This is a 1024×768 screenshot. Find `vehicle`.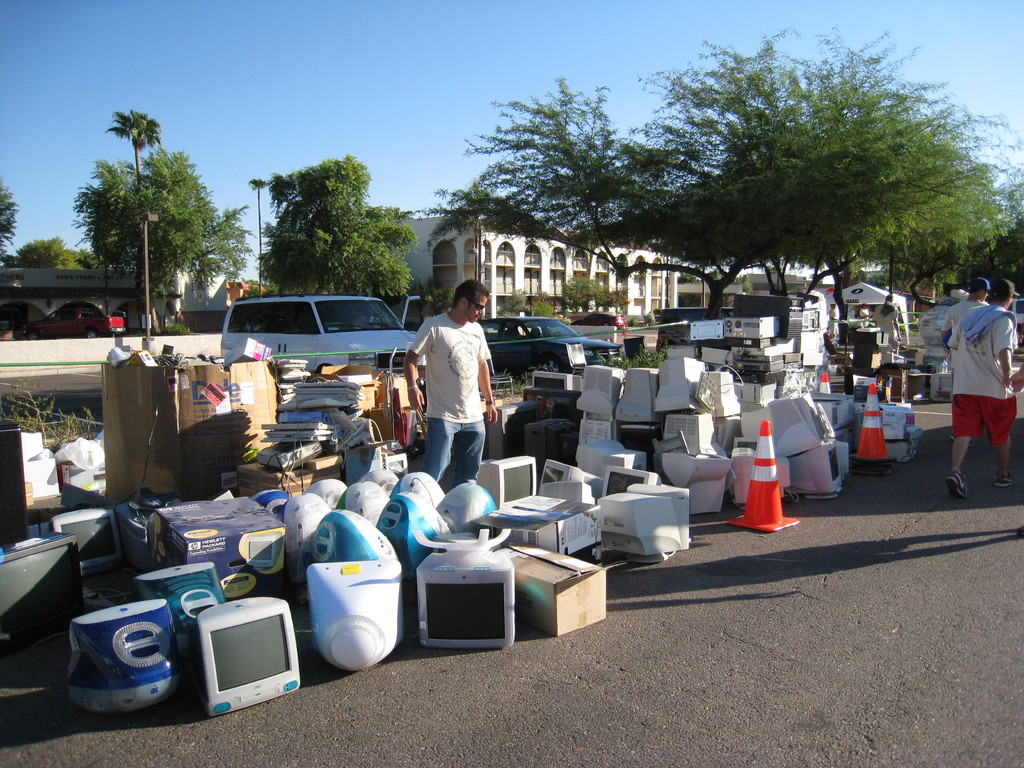
Bounding box: bbox=[656, 305, 739, 351].
